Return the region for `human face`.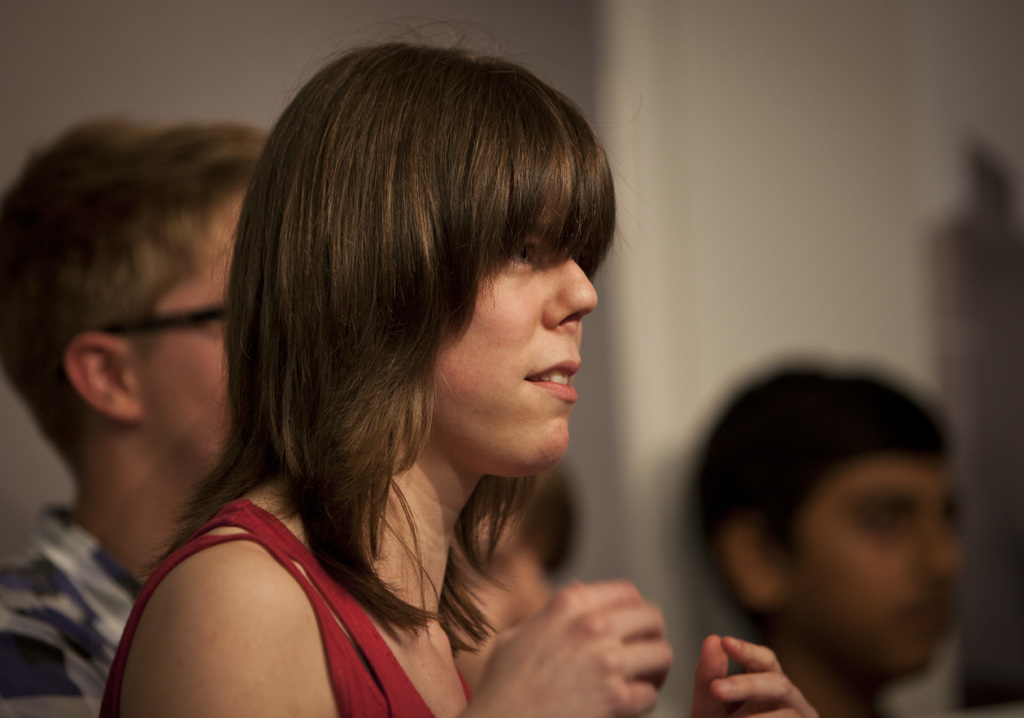
794,462,963,680.
